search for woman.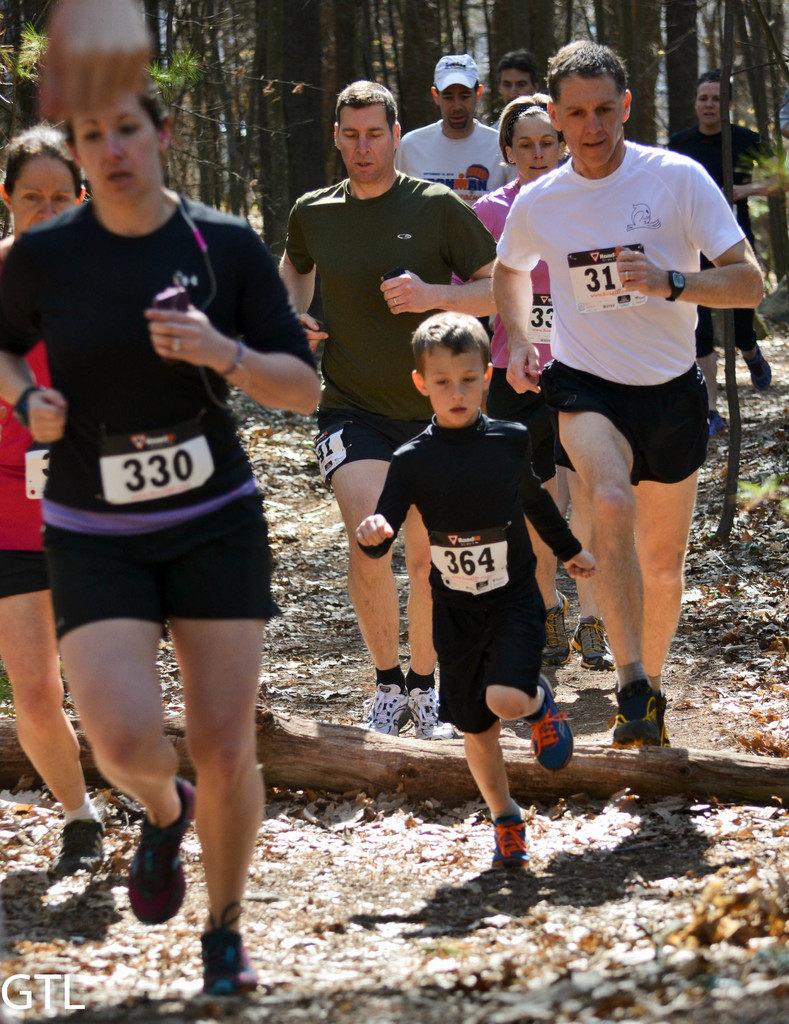
Found at 450,93,613,669.
